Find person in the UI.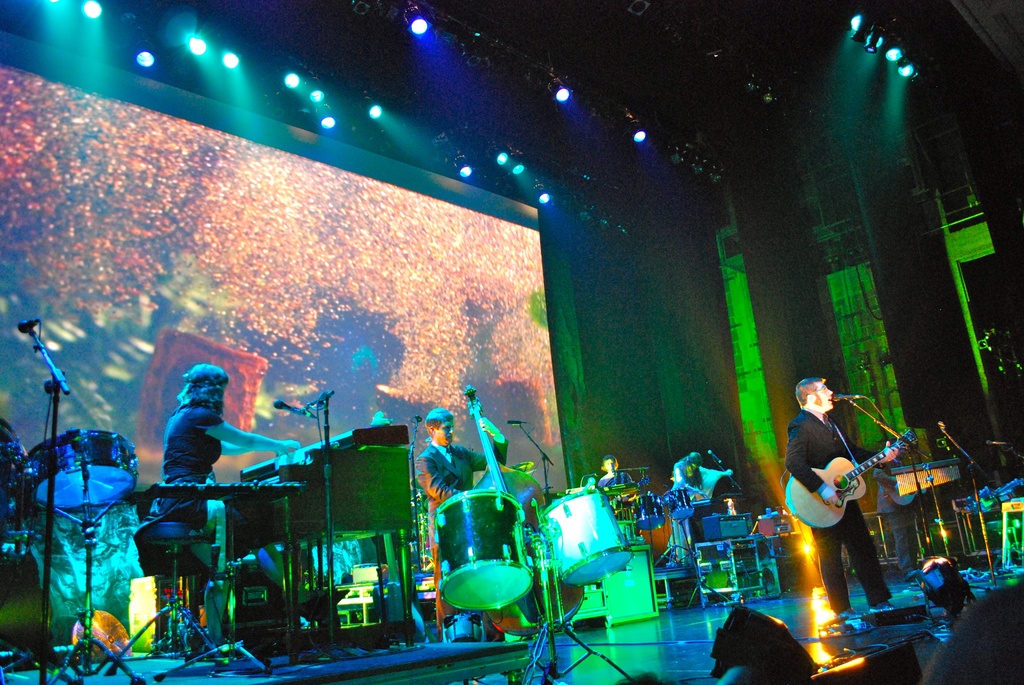
UI element at {"left": 599, "top": 458, "right": 634, "bottom": 491}.
